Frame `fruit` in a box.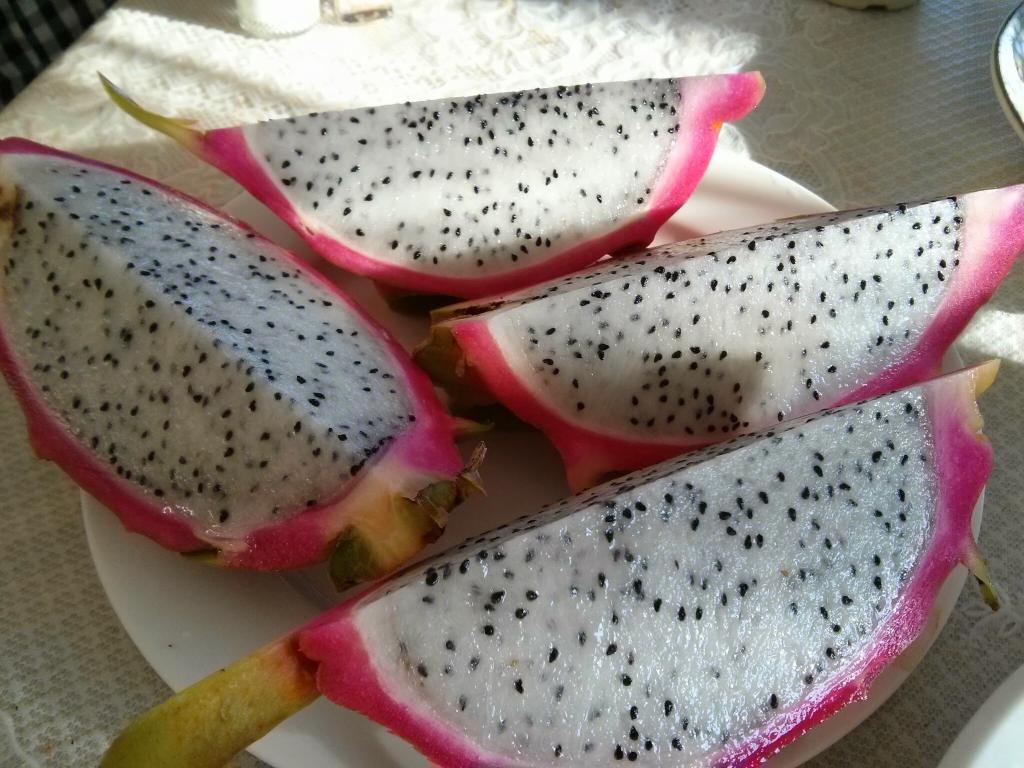
region(204, 63, 740, 303).
